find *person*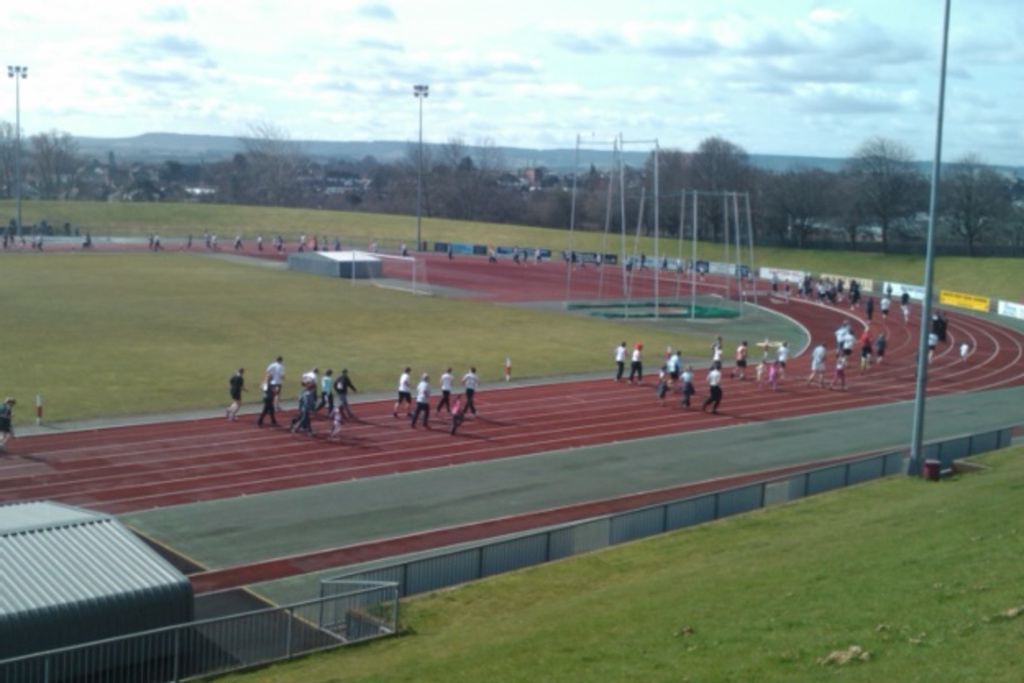
614, 346, 624, 383
